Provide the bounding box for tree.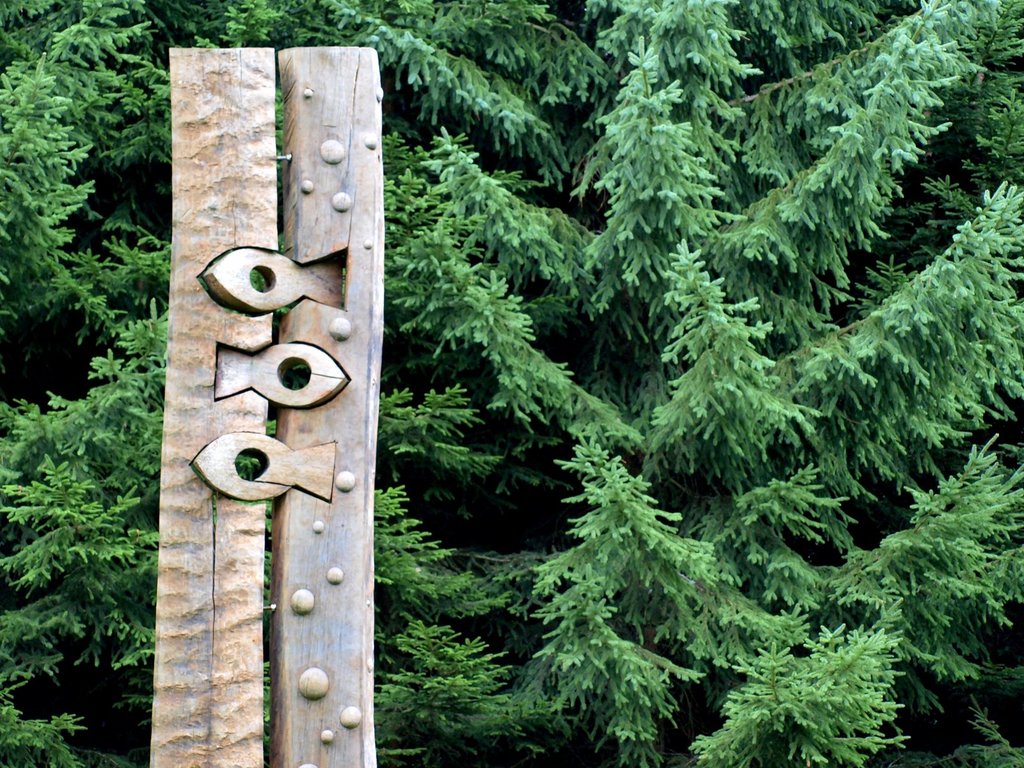
112, 0, 1023, 714.
